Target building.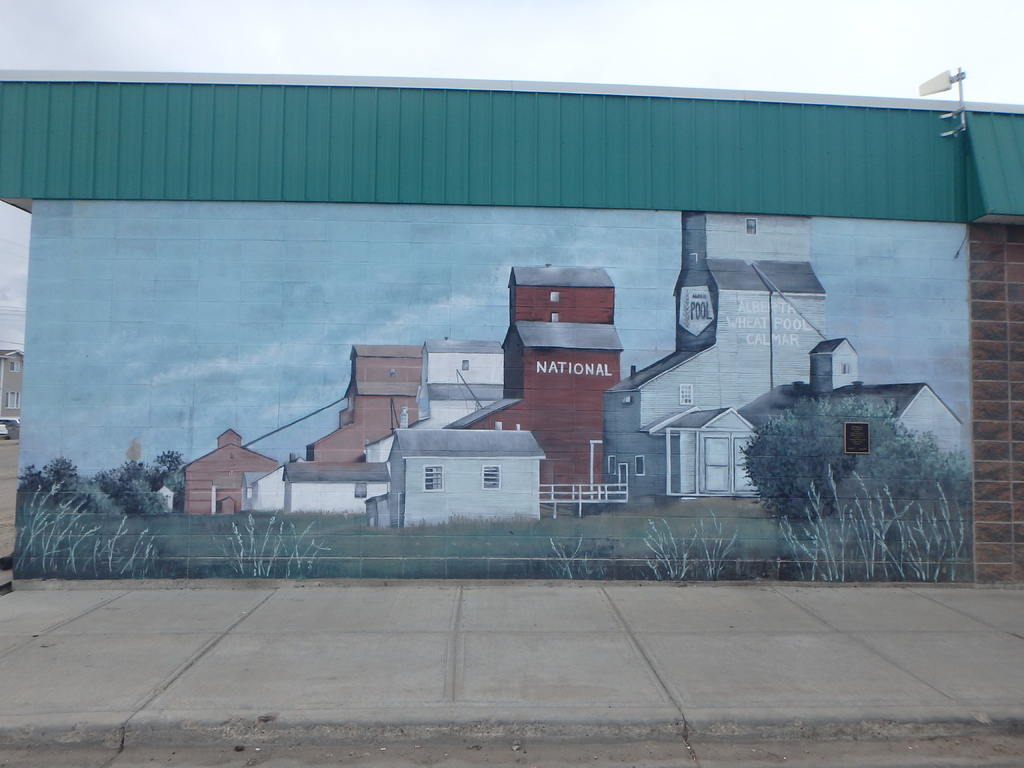
Target region: box(305, 342, 420, 465).
